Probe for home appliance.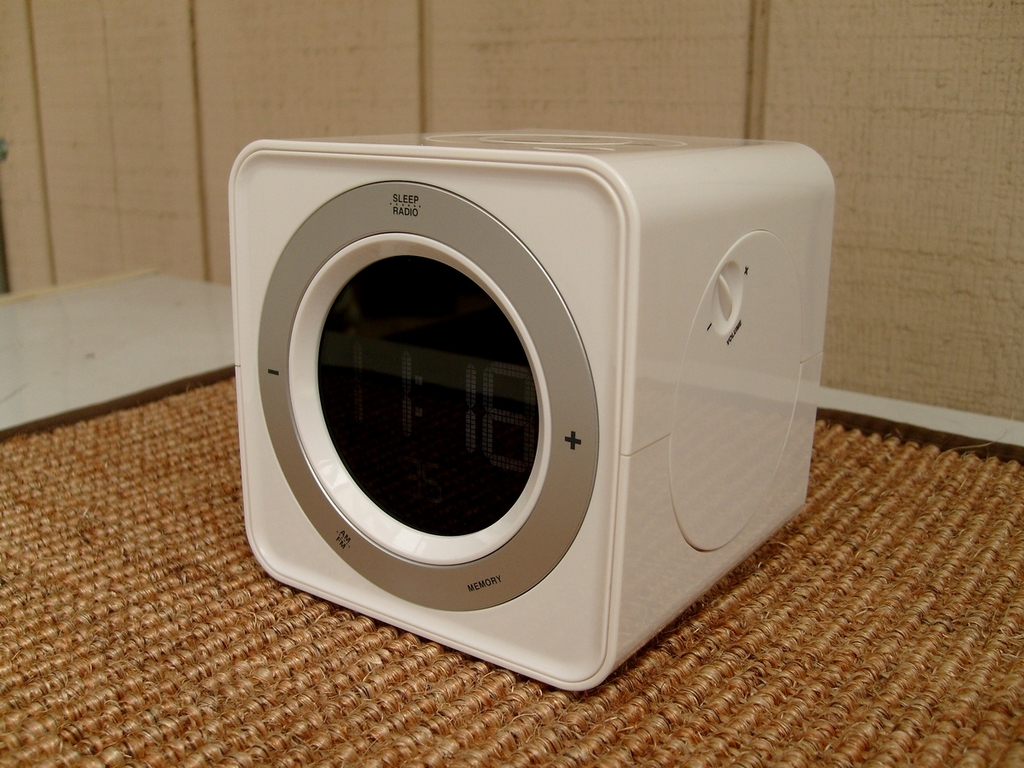
Probe result: select_region(266, 125, 841, 730).
